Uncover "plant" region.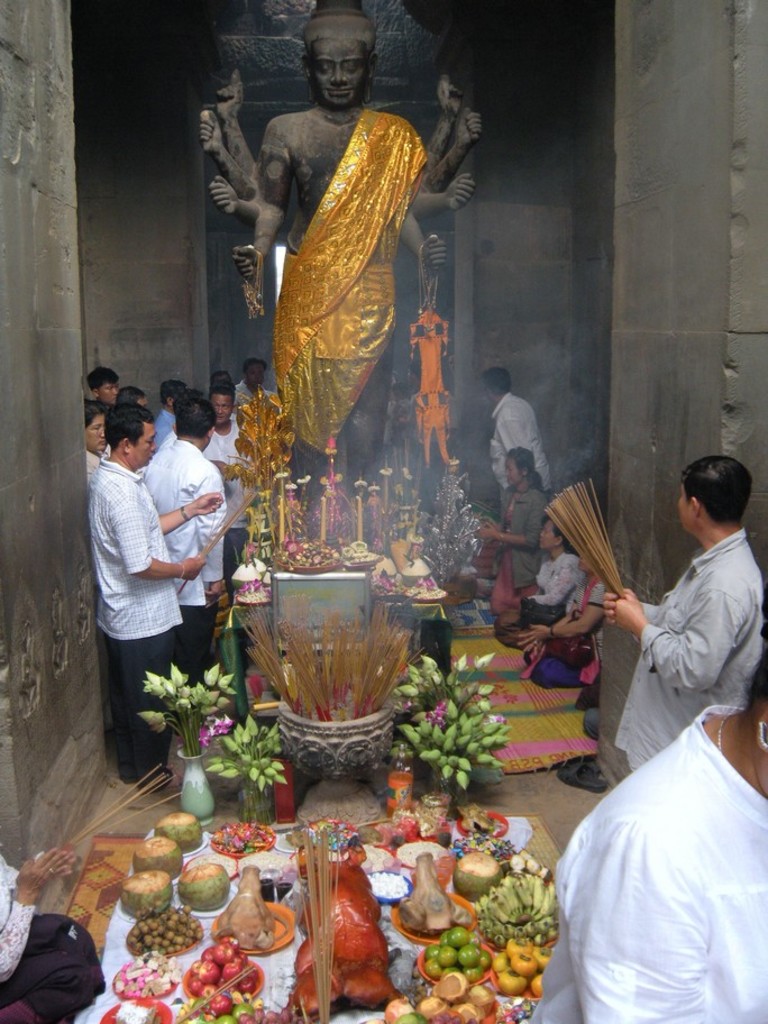
Uncovered: x1=404, y1=659, x2=494, y2=794.
